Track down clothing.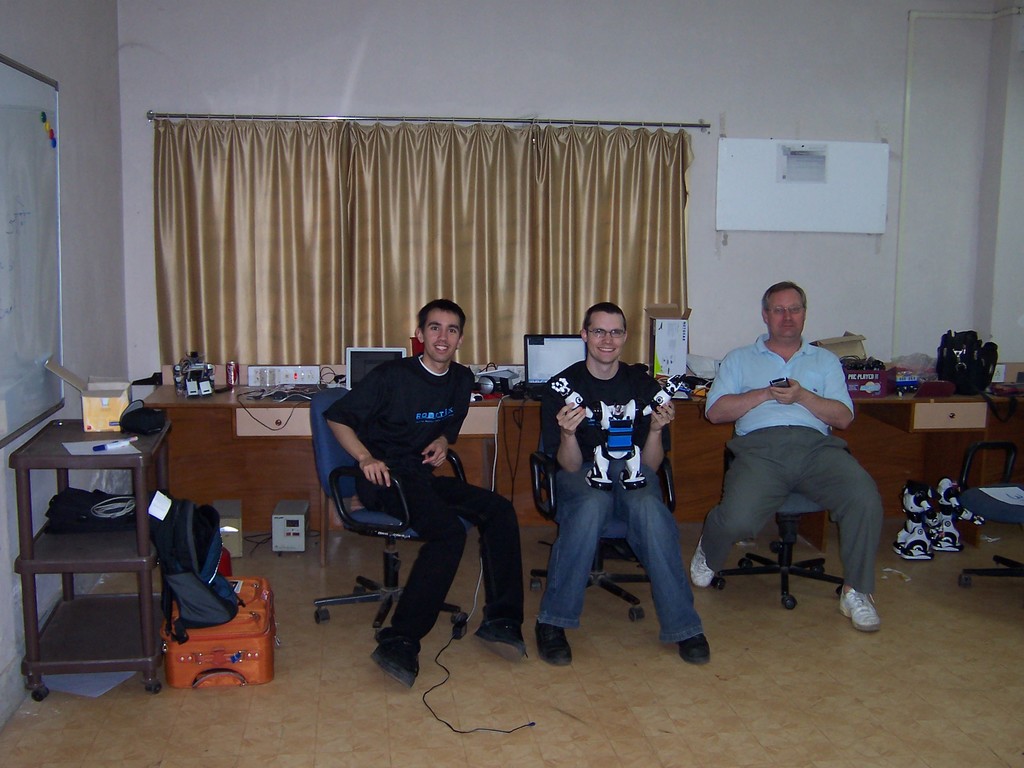
Tracked to left=538, top=356, right=706, bottom=643.
